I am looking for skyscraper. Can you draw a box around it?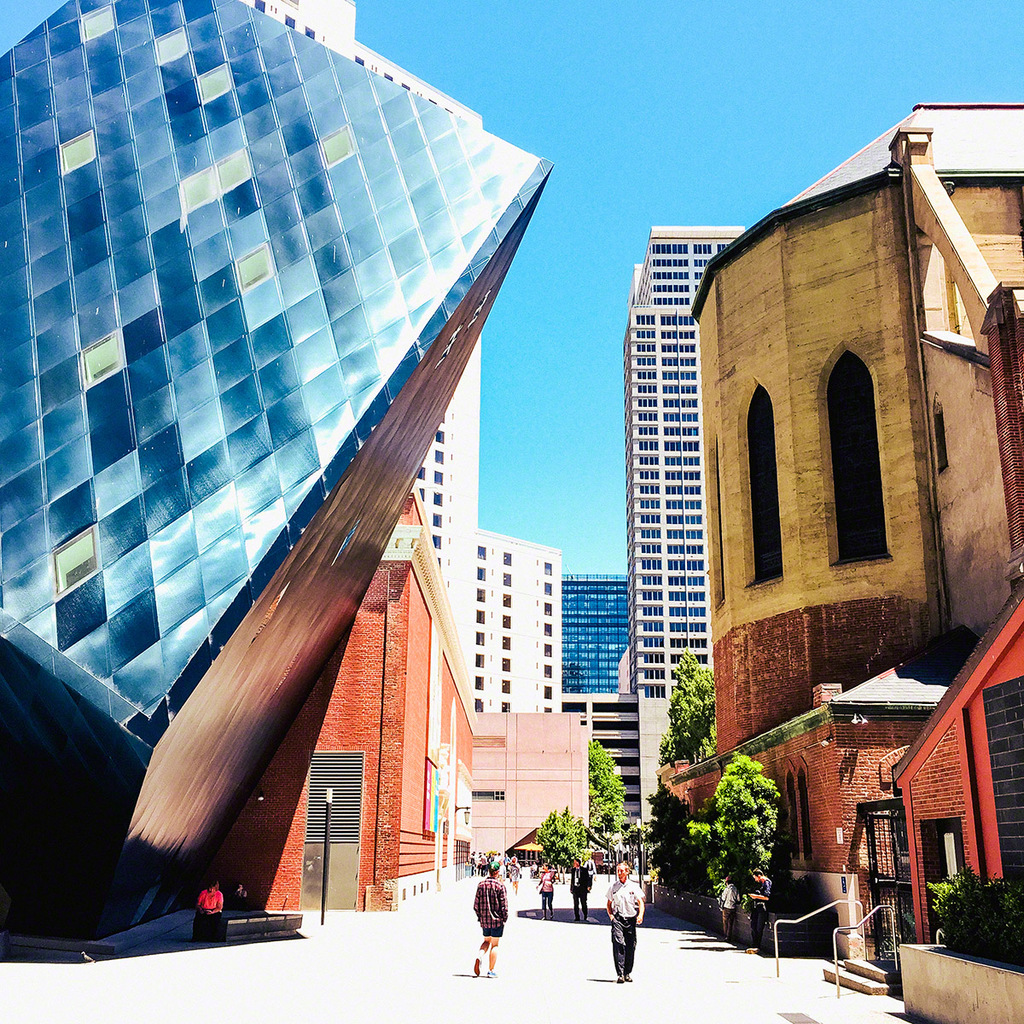
Sure, the bounding box is (556, 570, 632, 695).
